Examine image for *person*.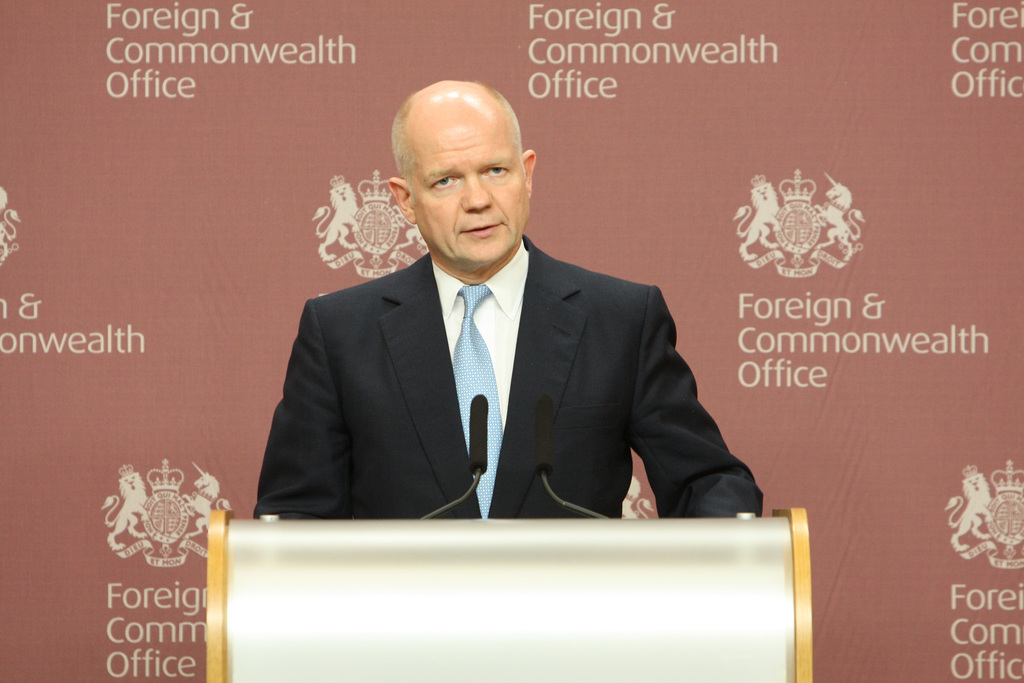
Examination result: 250/78/762/522.
